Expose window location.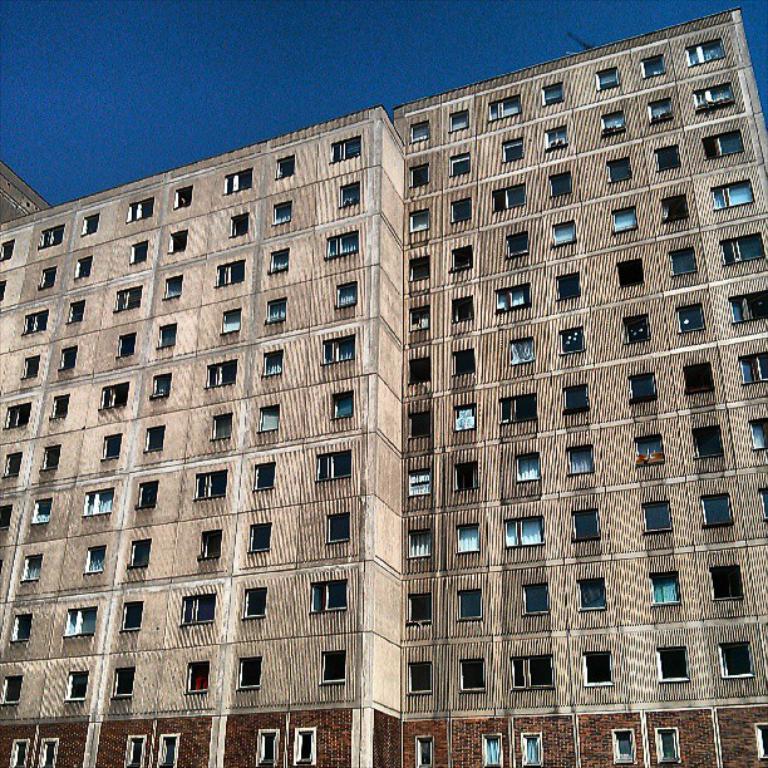
Exposed at pyautogui.locateOnScreen(742, 350, 767, 384).
